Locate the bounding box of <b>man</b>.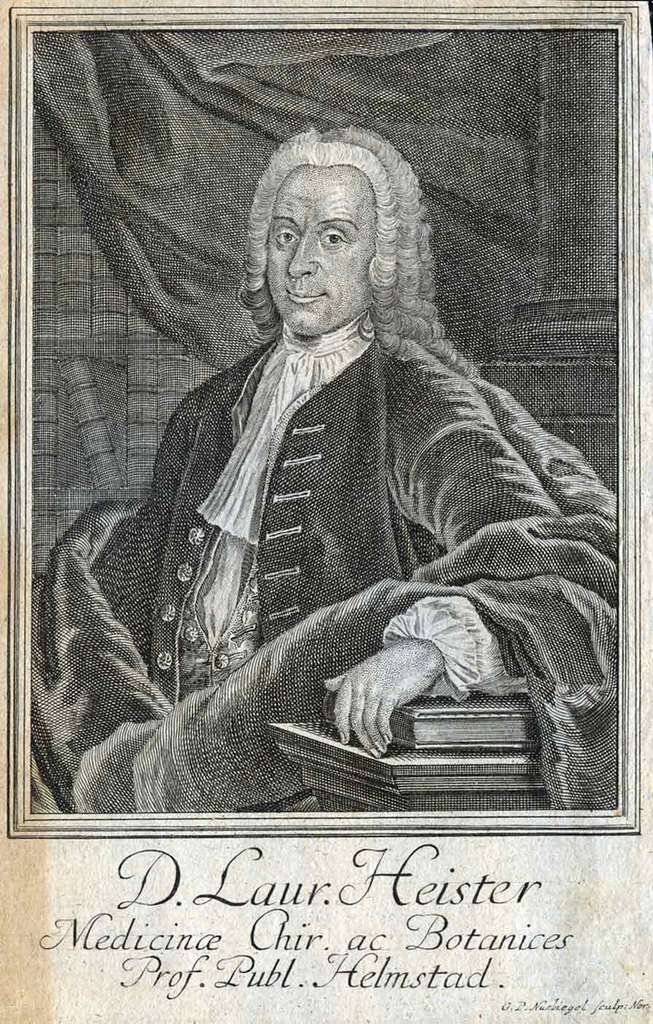
Bounding box: <box>32,123,622,809</box>.
